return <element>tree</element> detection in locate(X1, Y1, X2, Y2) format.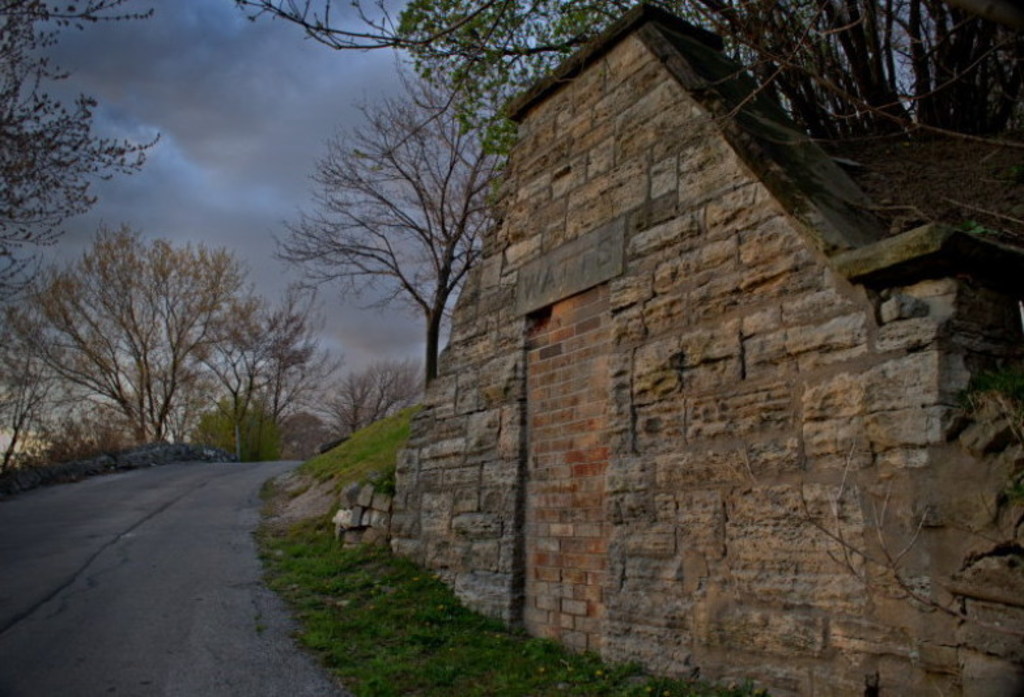
locate(13, 221, 307, 449).
